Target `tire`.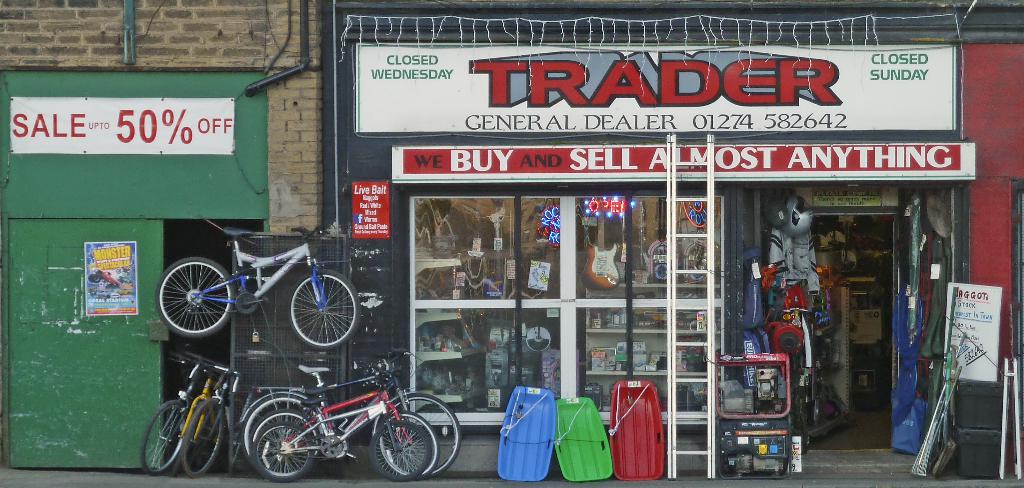
Target region: (366,423,433,484).
